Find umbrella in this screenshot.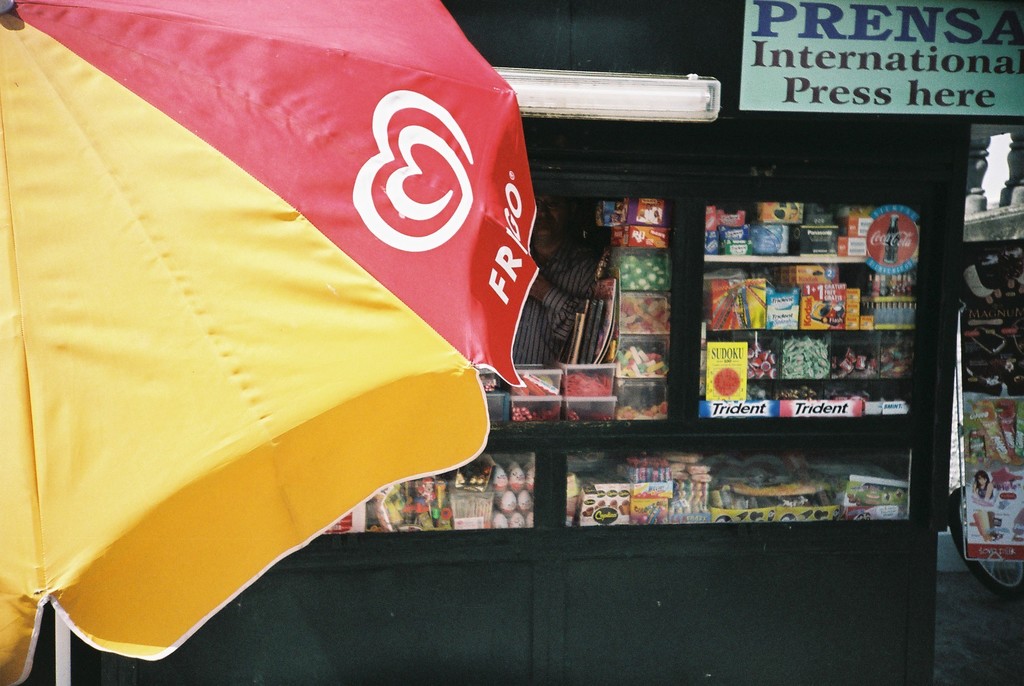
The bounding box for umbrella is x1=0 y1=0 x2=534 y2=685.
